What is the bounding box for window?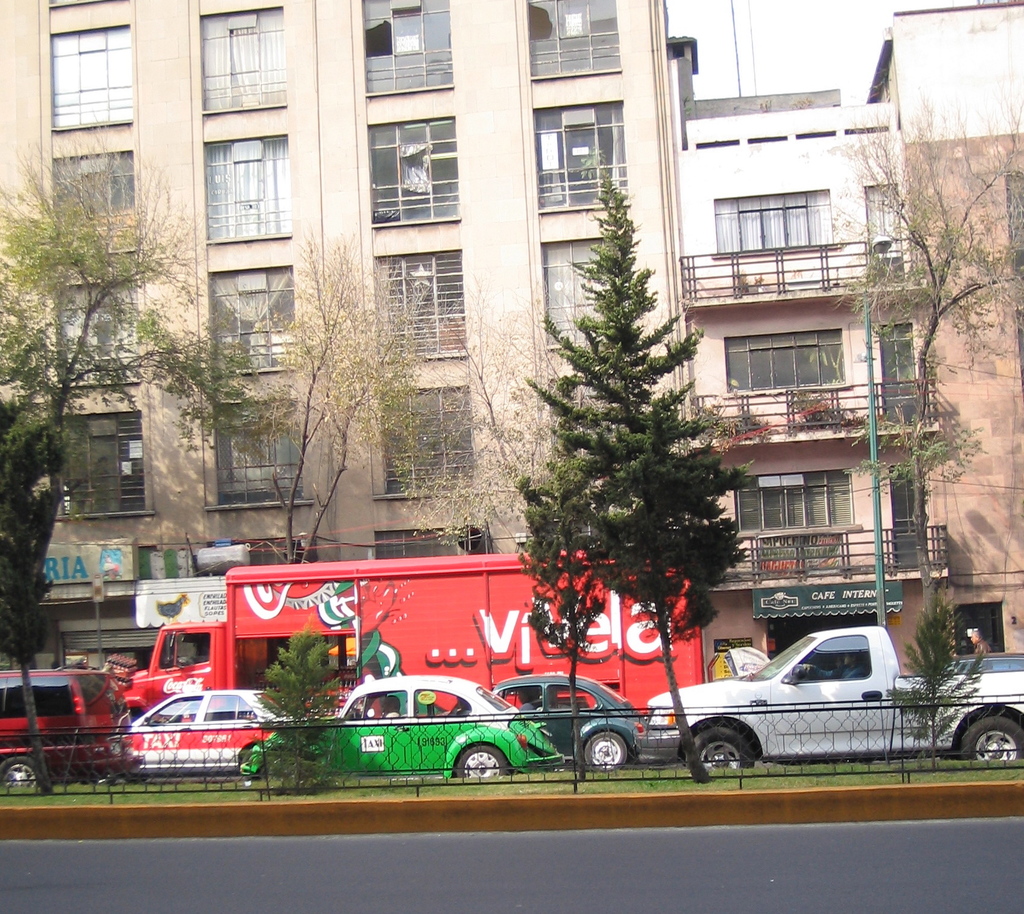
{"left": 532, "top": 99, "right": 629, "bottom": 214}.
